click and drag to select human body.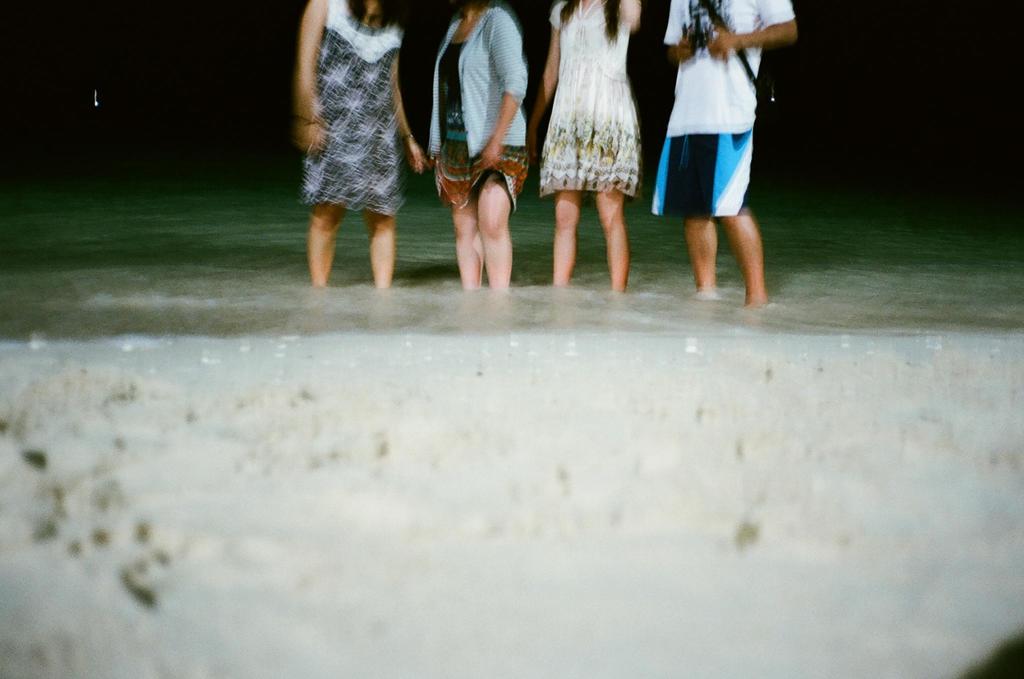
Selection: [426, 4, 532, 292].
